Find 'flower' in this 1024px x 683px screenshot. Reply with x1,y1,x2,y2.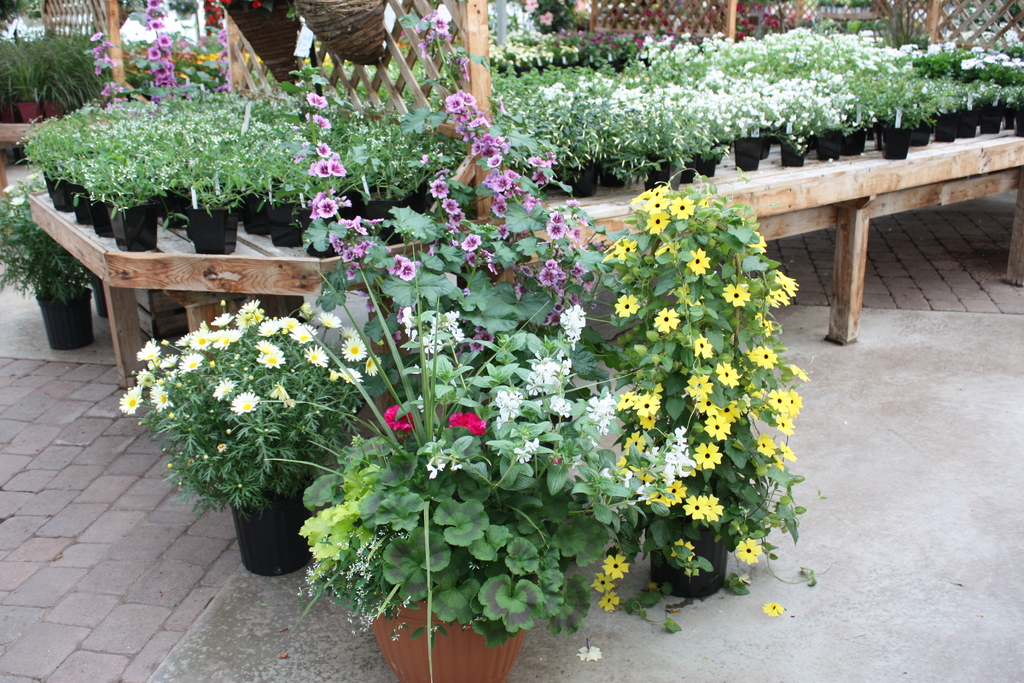
313,140,329,159.
